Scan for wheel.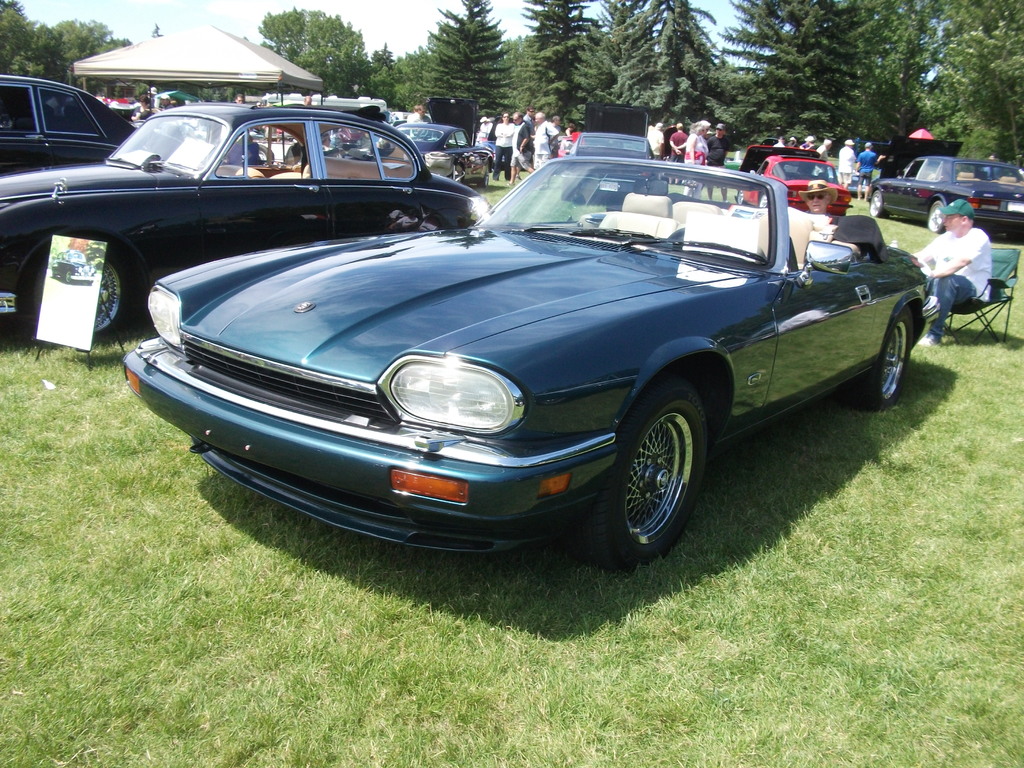
Scan result: pyautogui.locateOnScreen(561, 179, 574, 201).
